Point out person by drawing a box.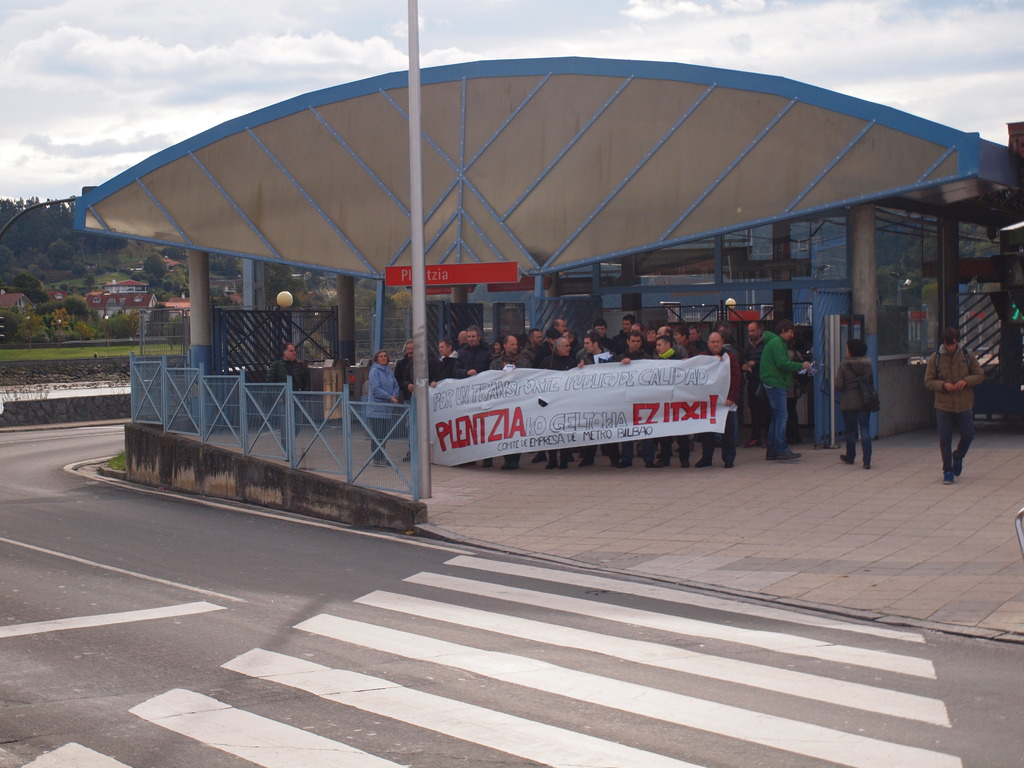
927/329/980/479.
